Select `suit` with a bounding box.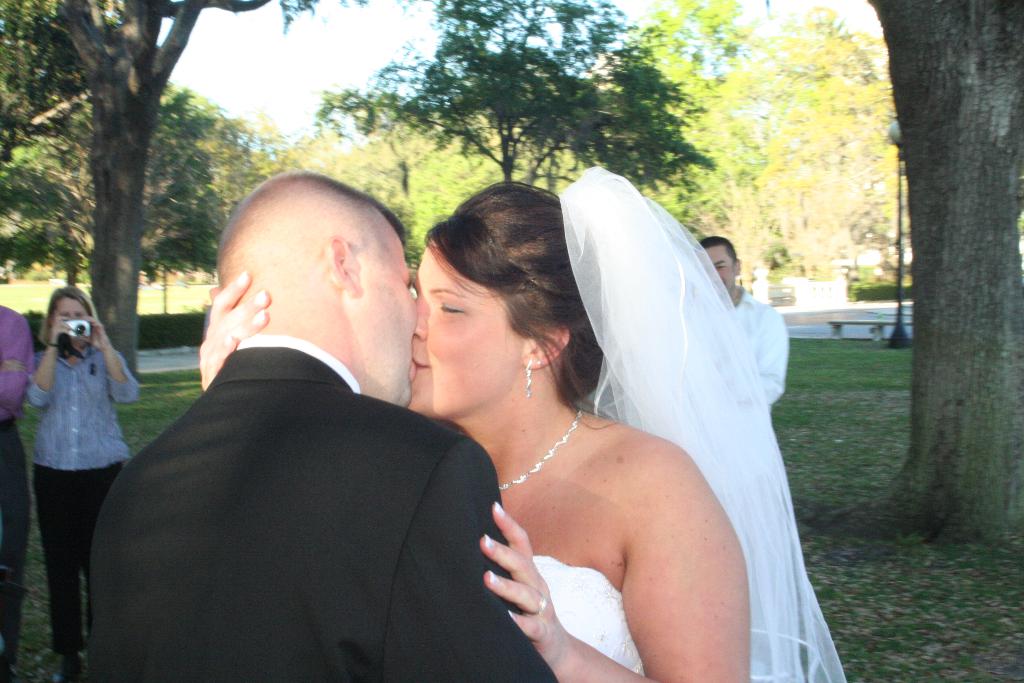
x1=91 y1=219 x2=543 y2=676.
